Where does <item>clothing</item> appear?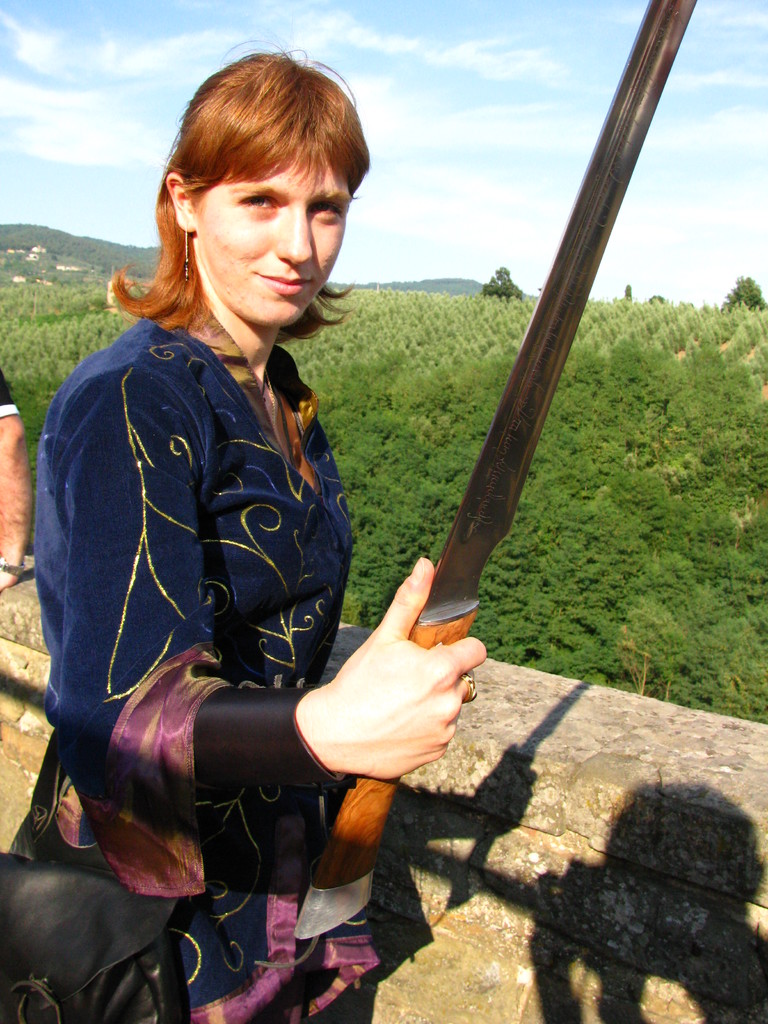
Appears at box=[22, 311, 372, 1023].
